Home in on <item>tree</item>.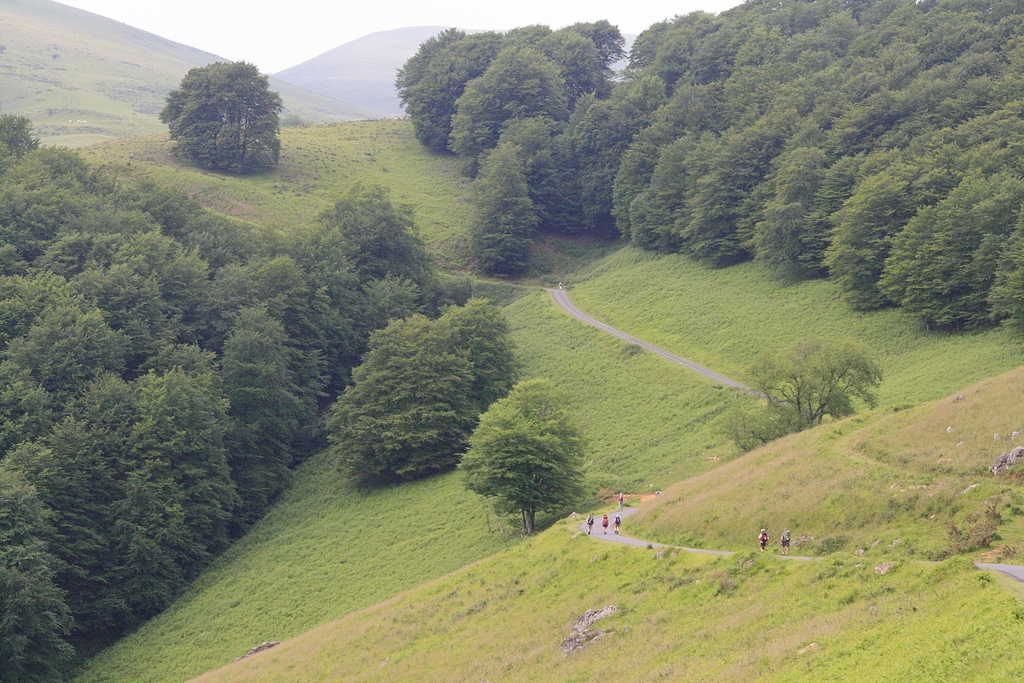
Homed in at bbox=(463, 136, 540, 283).
